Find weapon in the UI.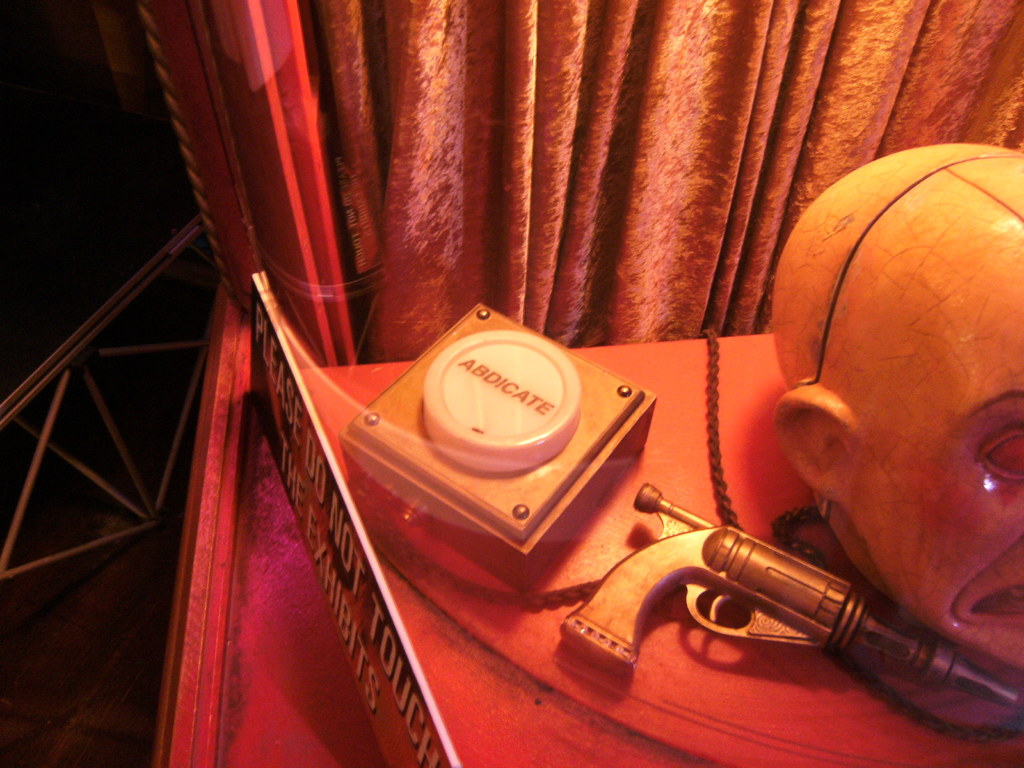
UI element at region(552, 477, 980, 725).
